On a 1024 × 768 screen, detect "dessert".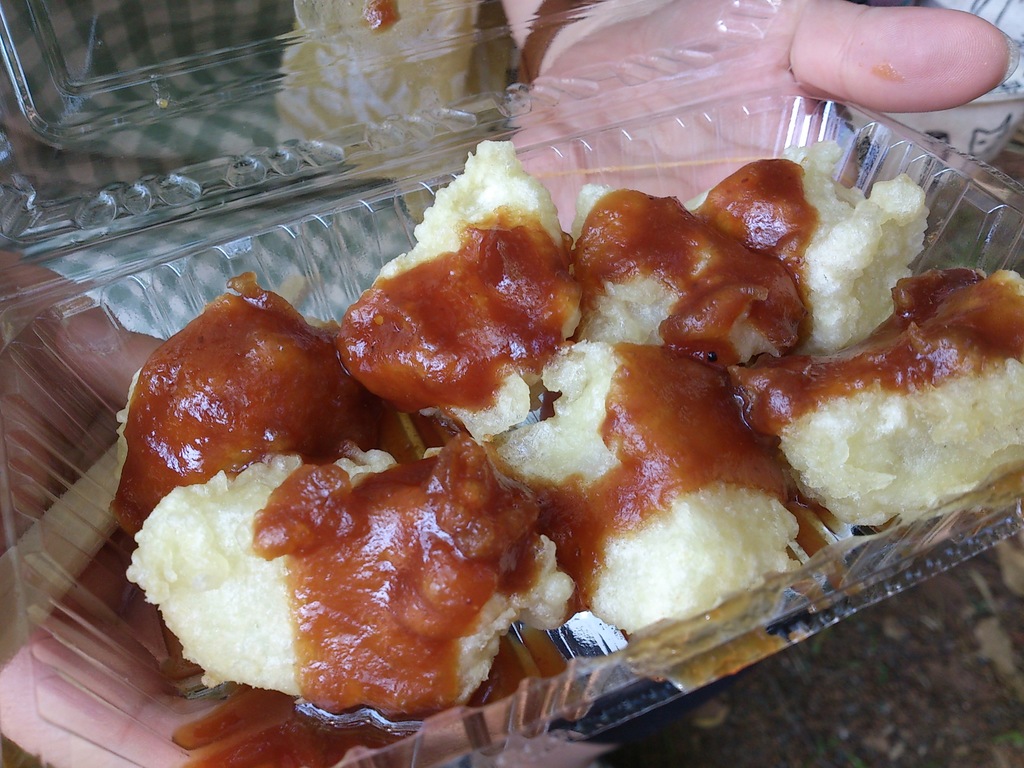
x1=120 y1=445 x2=543 y2=739.
